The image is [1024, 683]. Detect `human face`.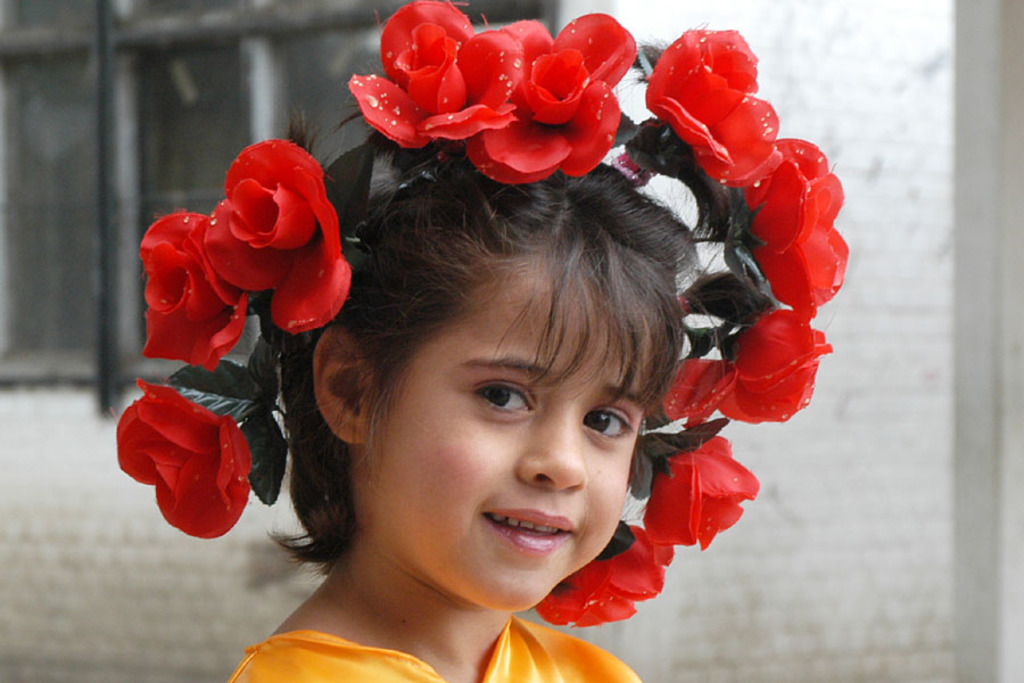
Detection: (x1=363, y1=245, x2=678, y2=619).
